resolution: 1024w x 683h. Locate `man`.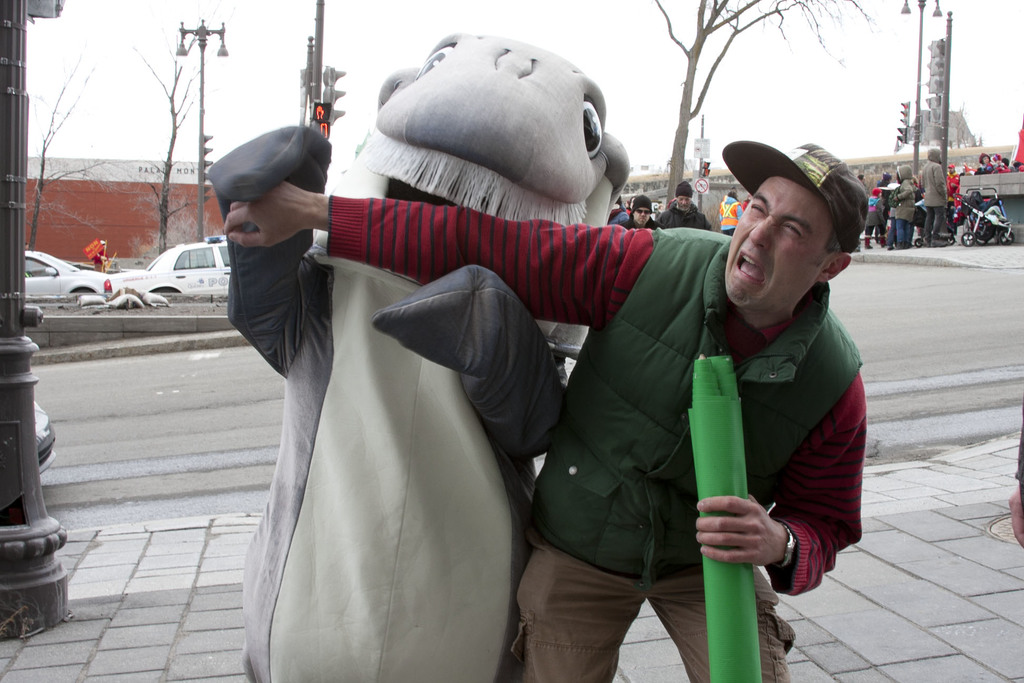
select_region(324, 99, 843, 673).
